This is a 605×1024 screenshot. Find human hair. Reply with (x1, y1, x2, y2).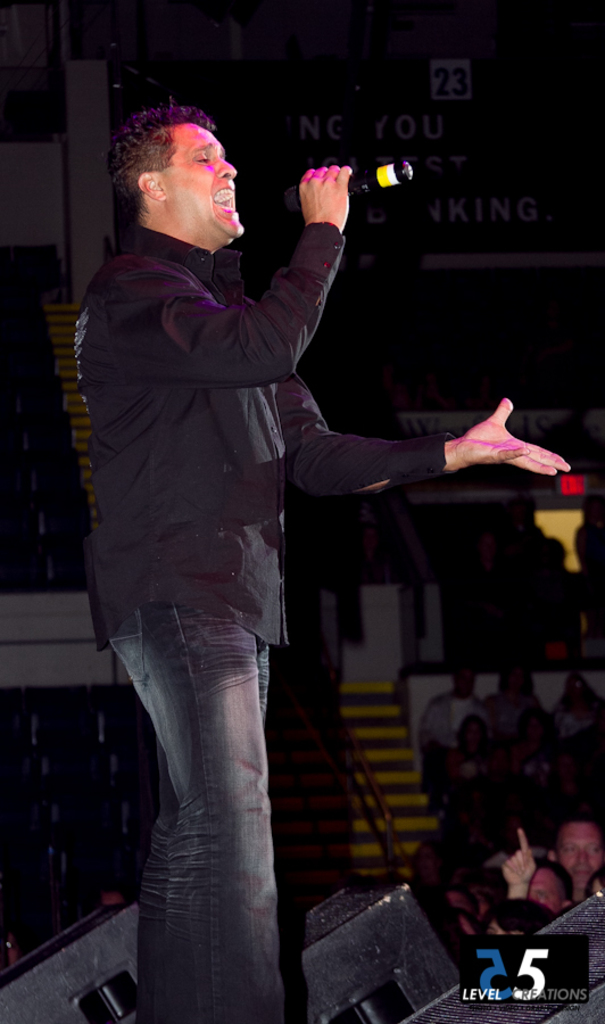
(585, 865, 604, 897).
